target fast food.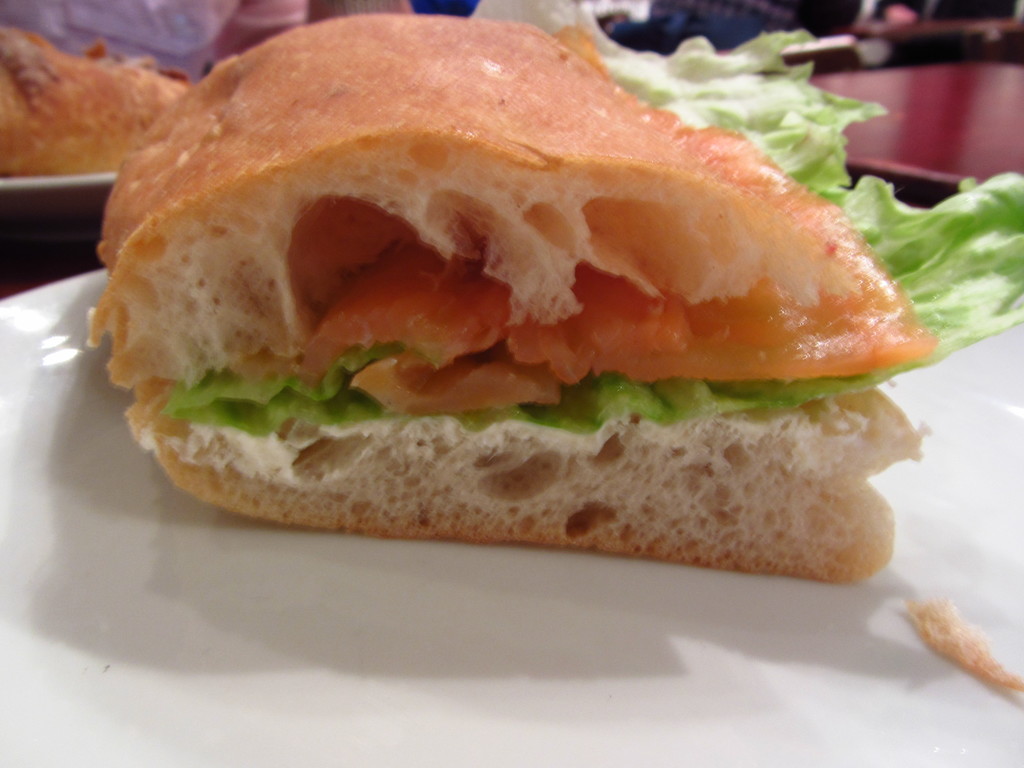
Target region: BBox(0, 26, 195, 179).
